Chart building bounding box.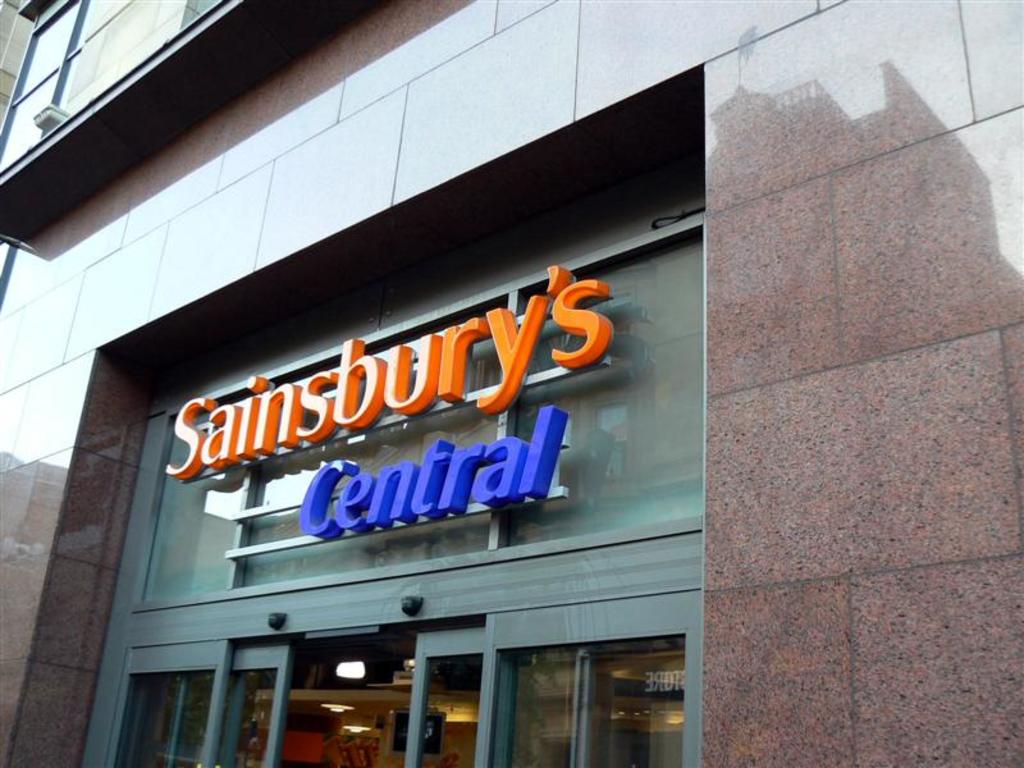
Charted: region(0, 0, 1023, 767).
